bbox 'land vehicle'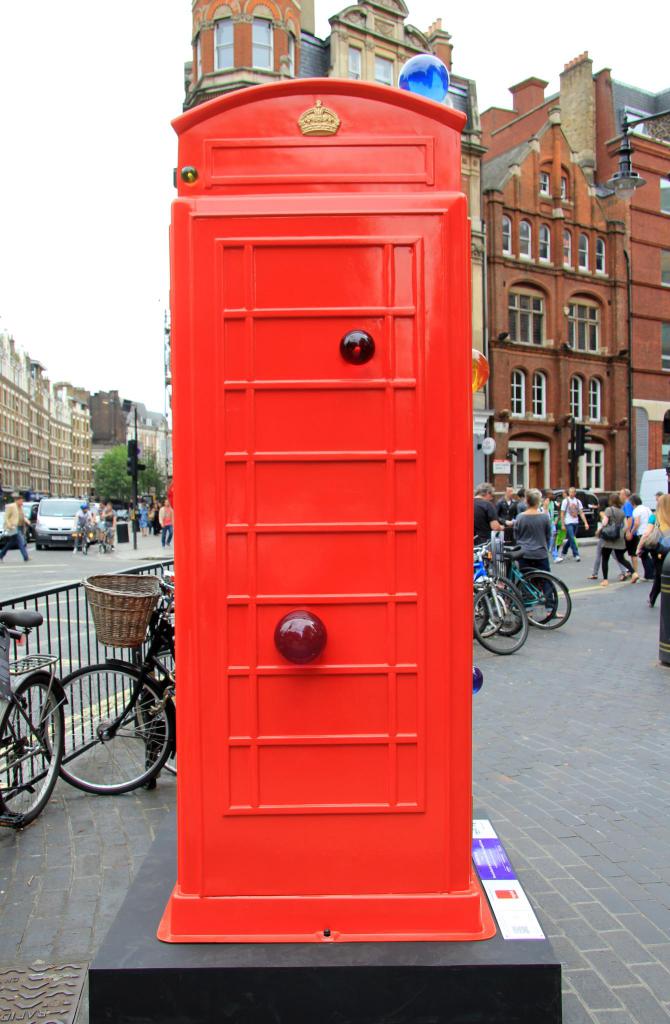
bbox=(38, 567, 182, 793)
